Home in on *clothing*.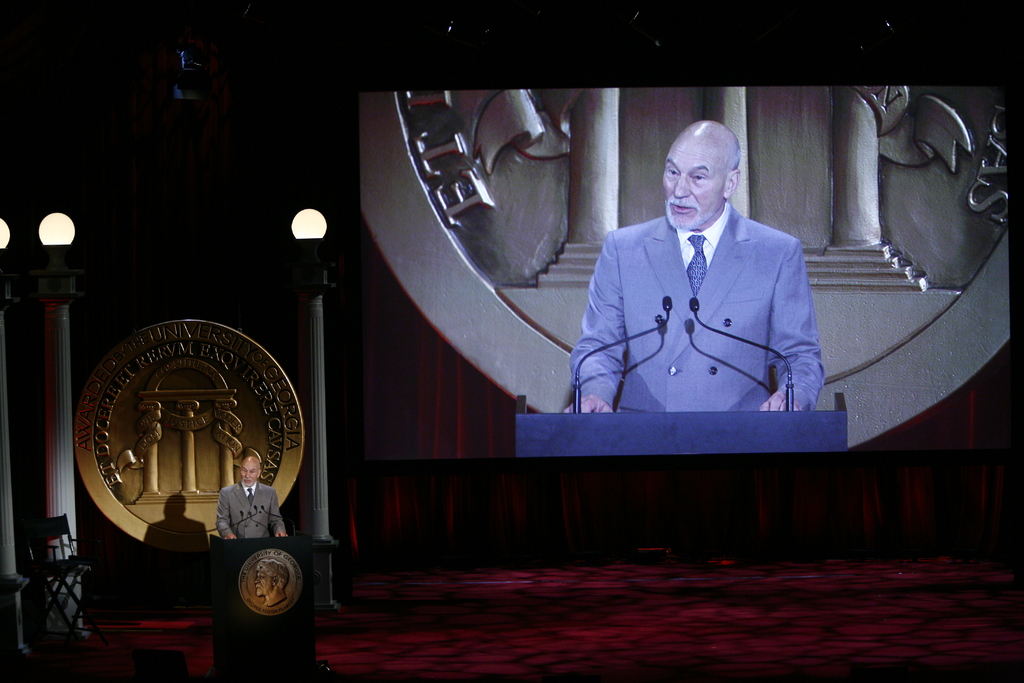
Homed in at {"left": 580, "top": 178, "right": 831, "bottom": 423}.
